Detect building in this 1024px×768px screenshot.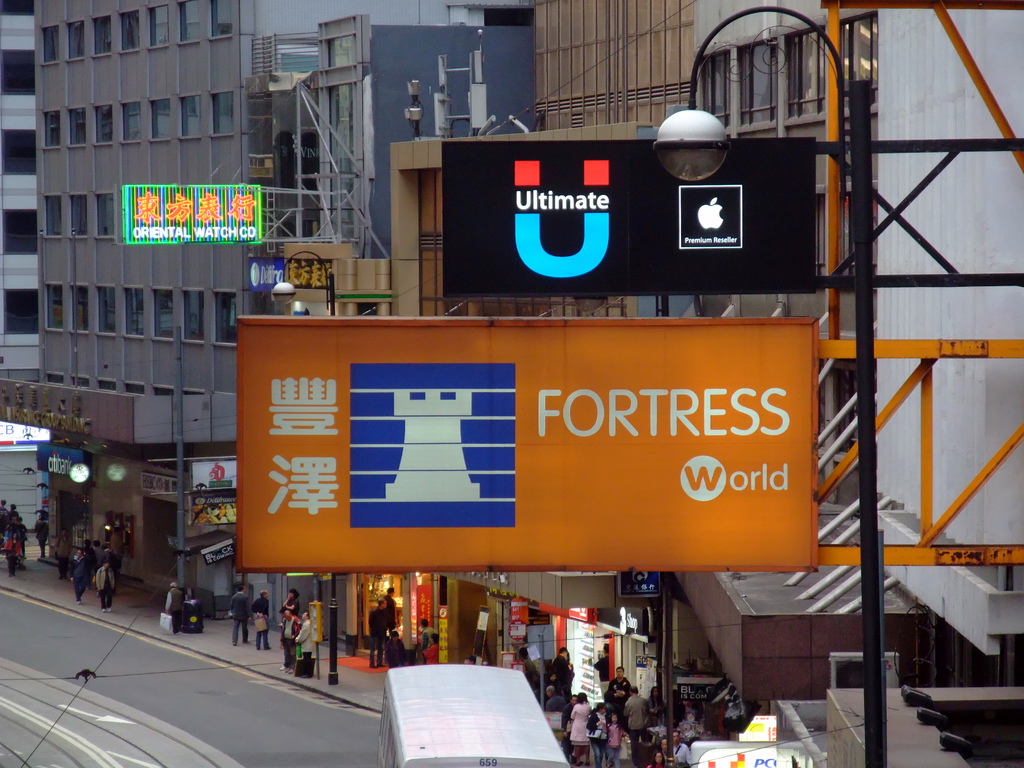
Detection: left=412, top=0, right=1023, bottom=675.
